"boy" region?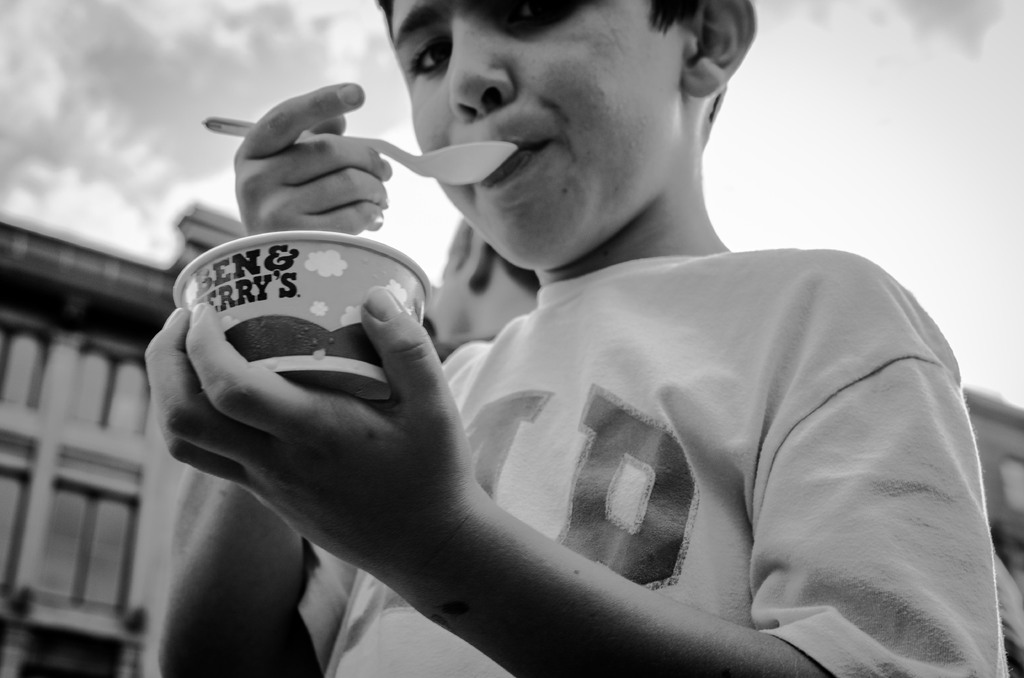
{"x1": 141, "y1": 0, "x2": 996, "y2": 677}
